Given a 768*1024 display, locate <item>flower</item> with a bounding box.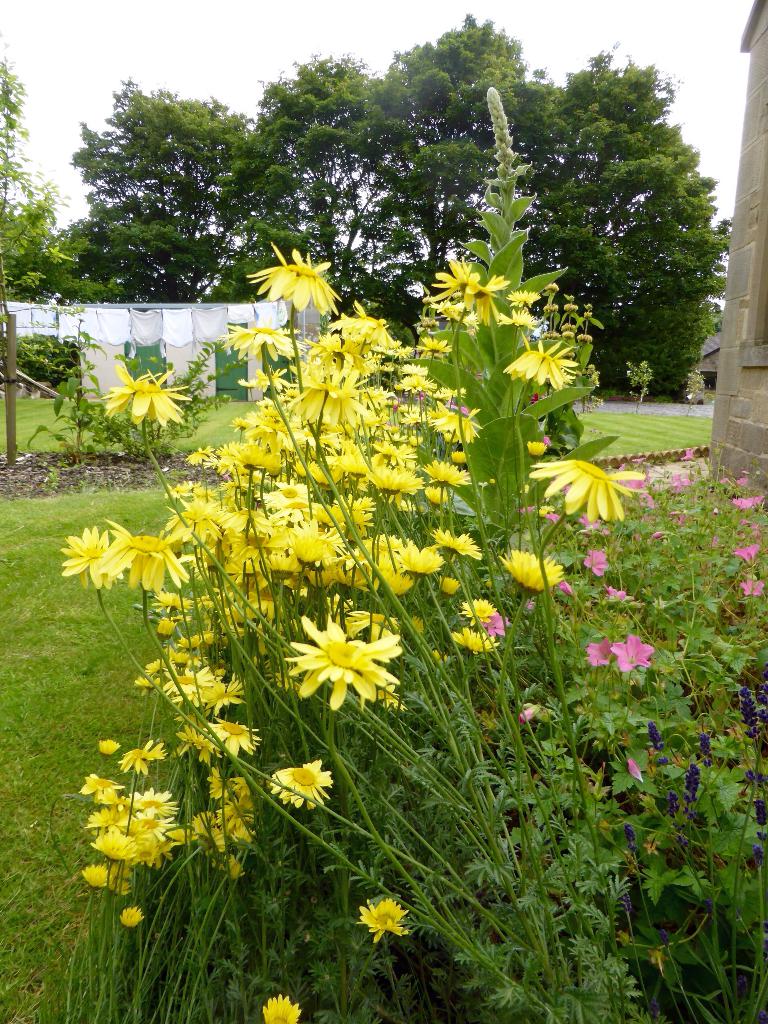
Located: region(527, 442, 548, 461).
